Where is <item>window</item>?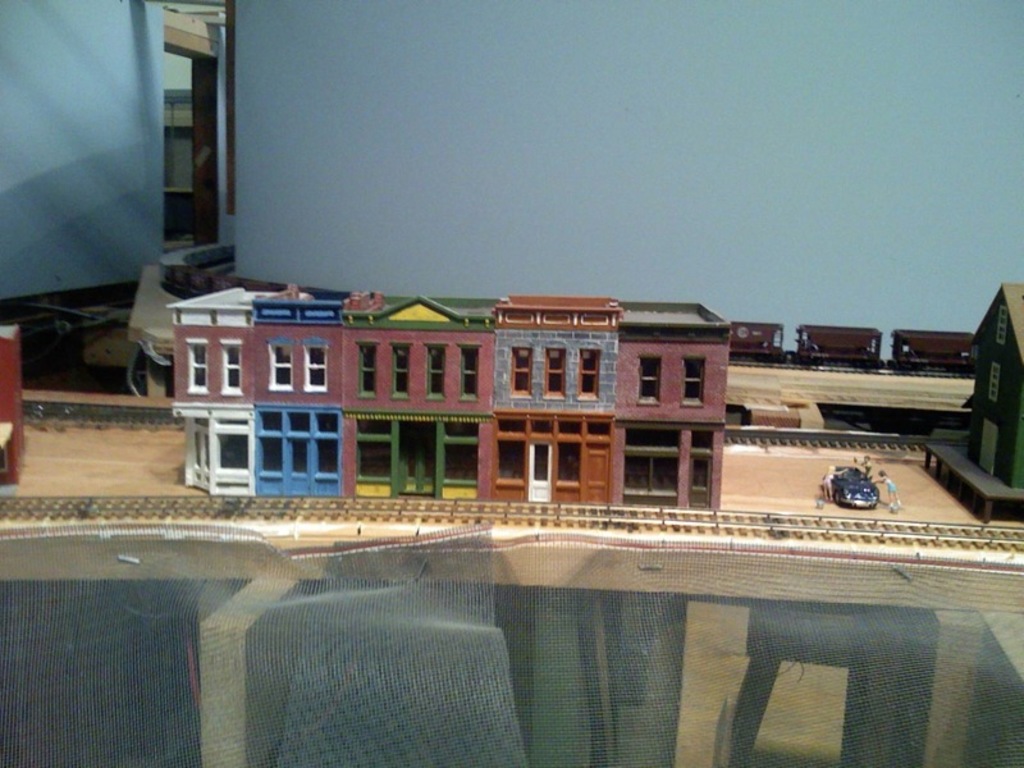
l=457, t=343, r=483, b=401.
